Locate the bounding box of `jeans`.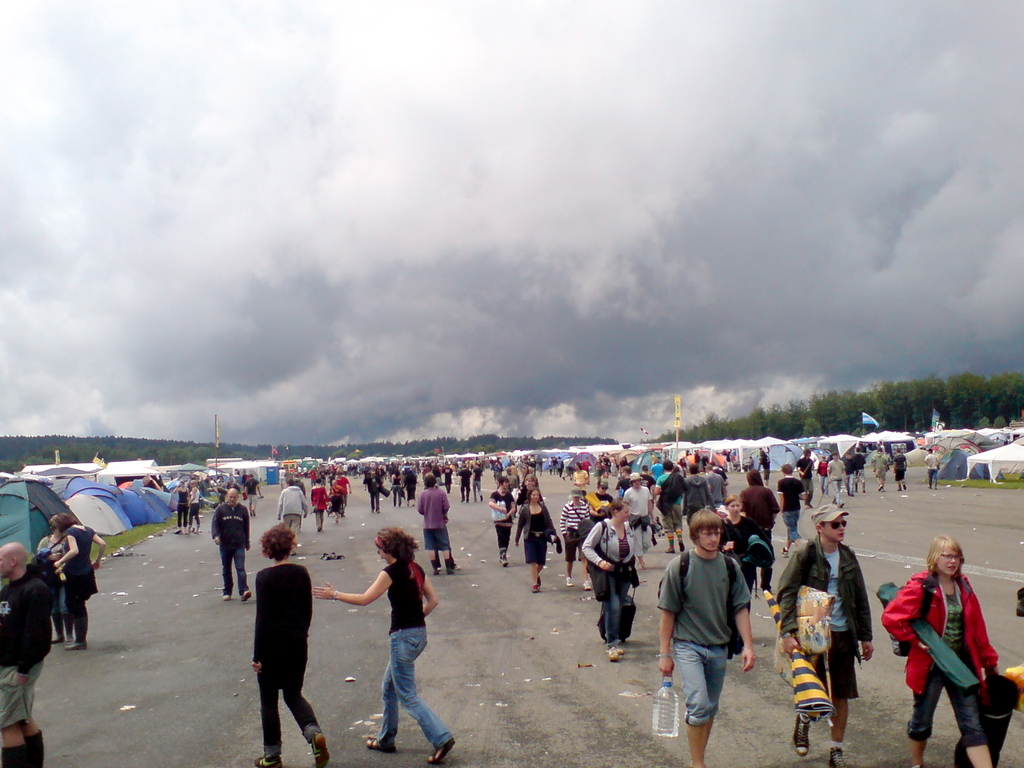
Bounding box: rect(670, 634, 727, 725).
